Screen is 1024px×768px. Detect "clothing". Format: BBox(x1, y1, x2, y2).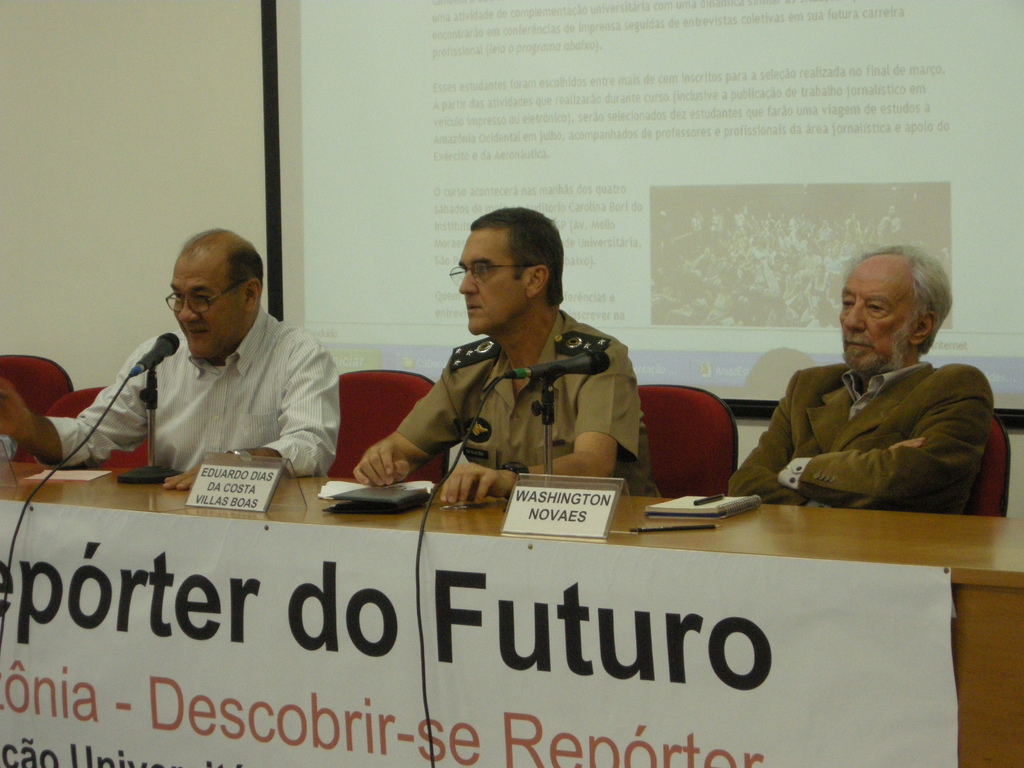
BBox(38, 303, 340, 480).
